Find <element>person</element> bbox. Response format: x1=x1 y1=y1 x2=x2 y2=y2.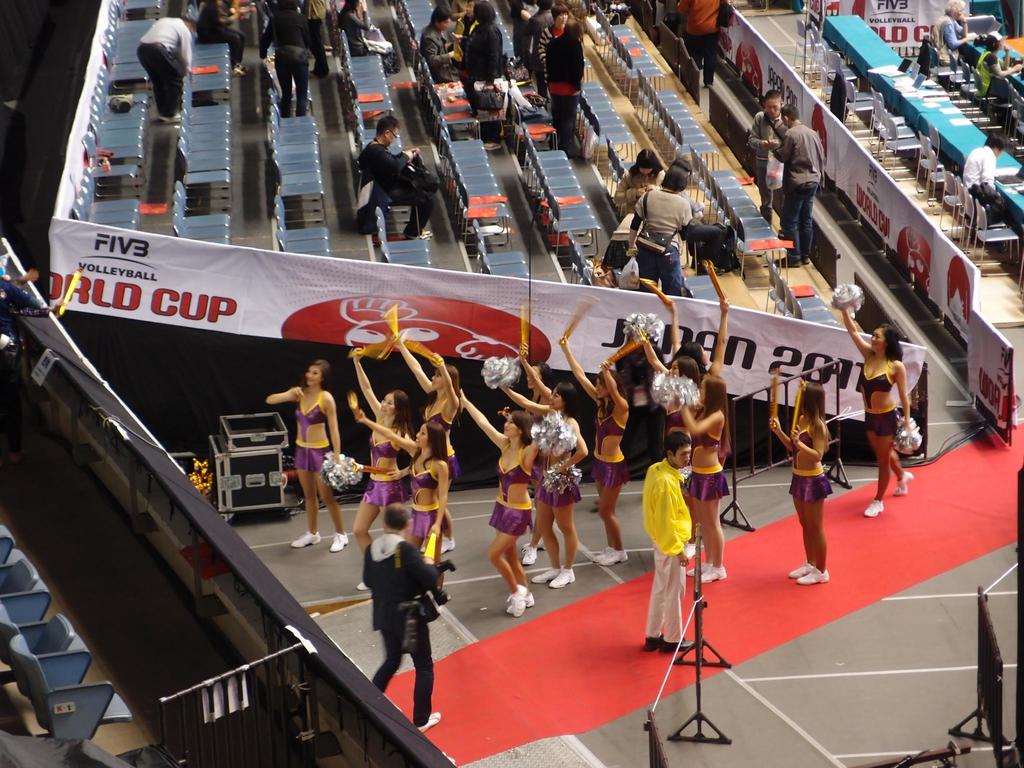
x1=676 y1=0 x2=730 y2=86.
